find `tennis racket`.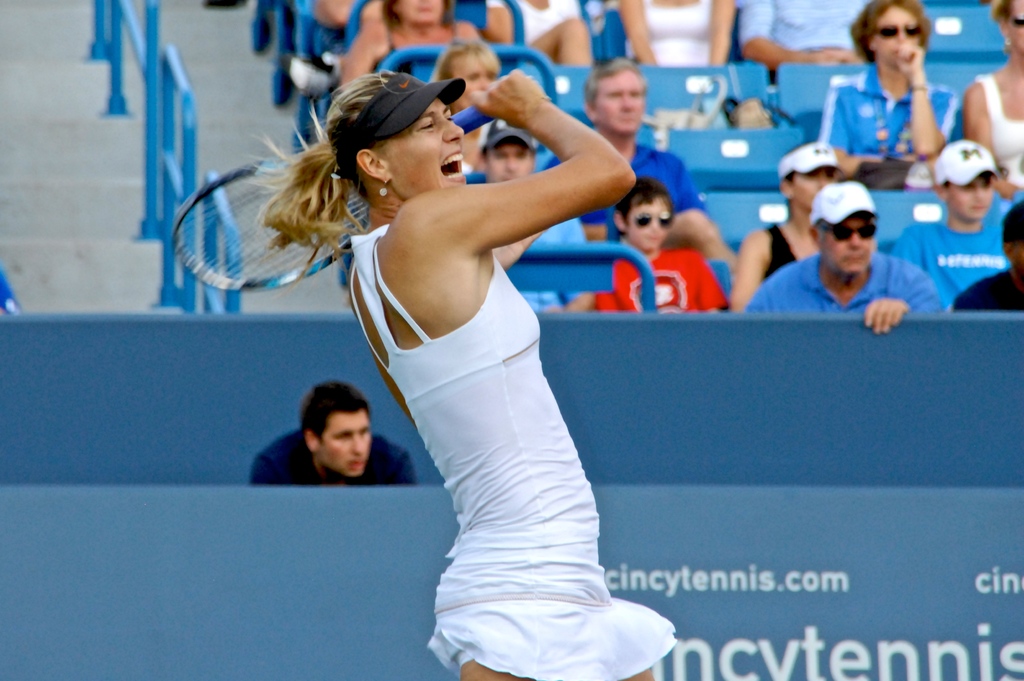
box(175, 105, 500, 292).
